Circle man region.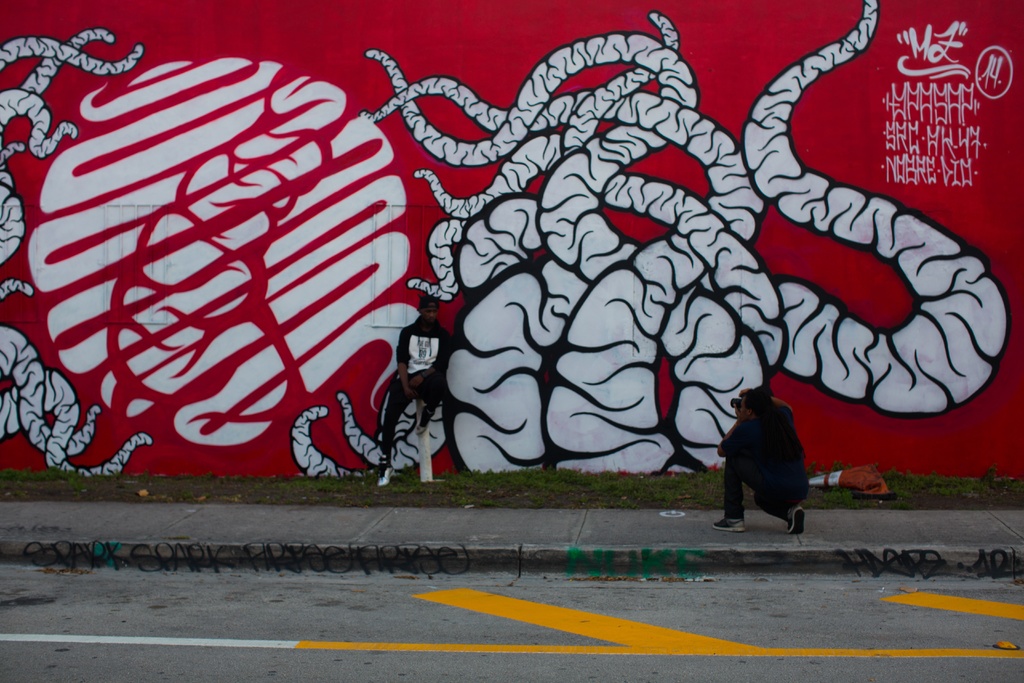
Region: (left=717, top=389, right=825, bottom=546).
